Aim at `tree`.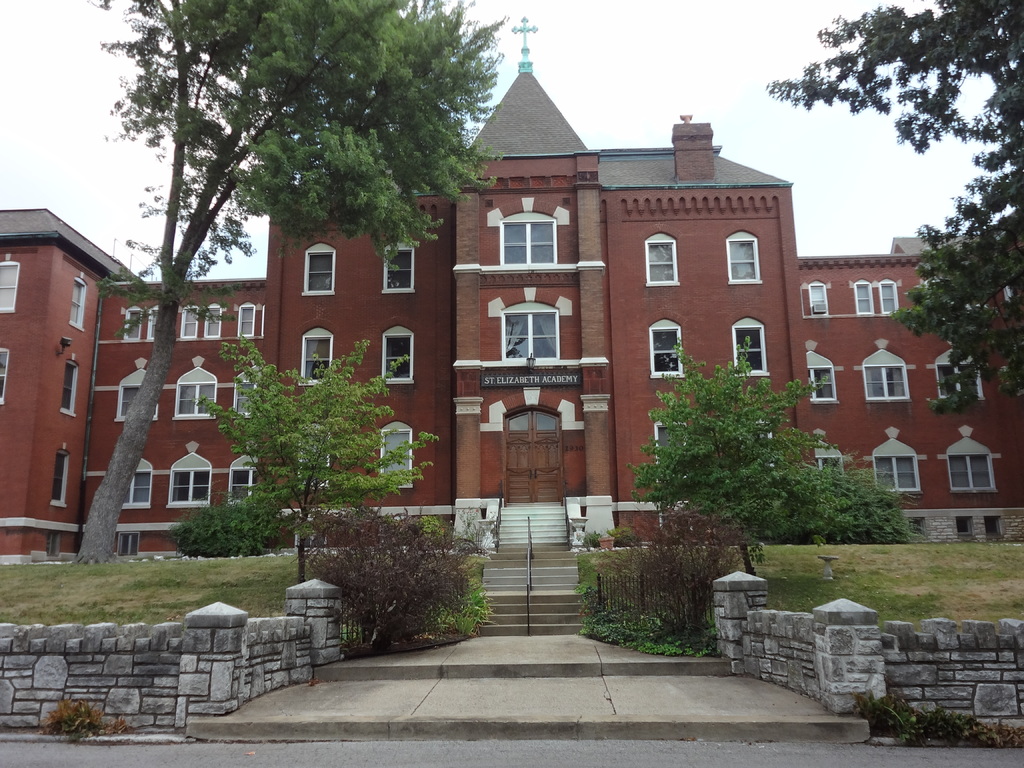
Aimed at <box>75,0,504,560</box>.
